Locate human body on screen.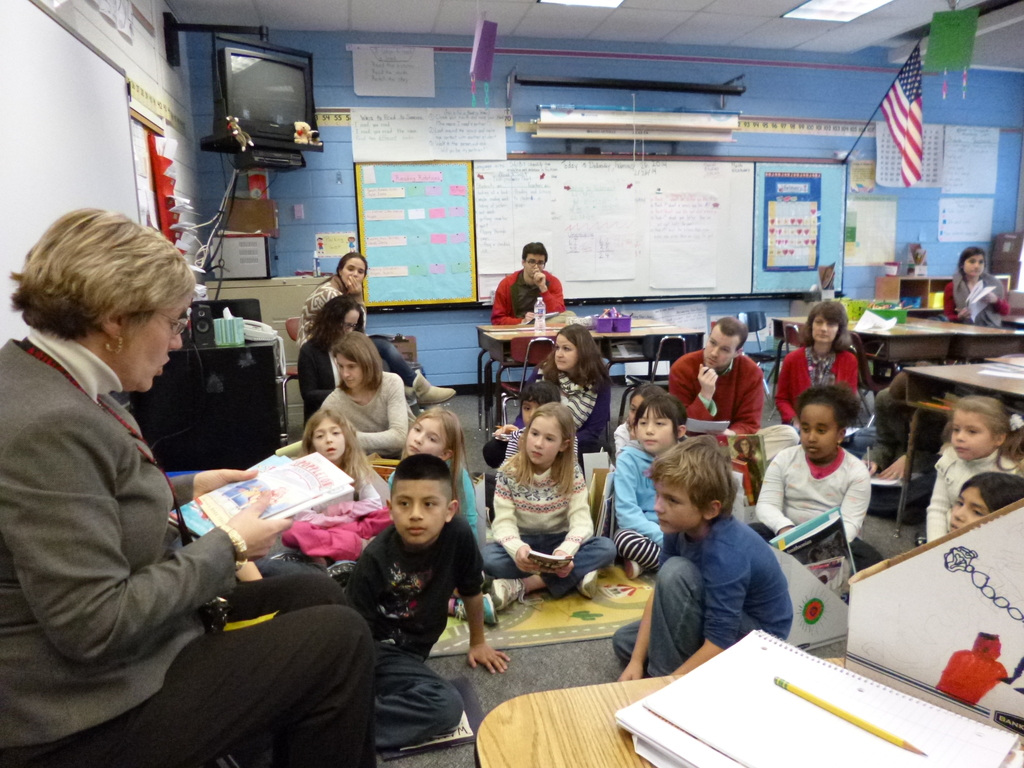
On screen at rect(480, 394, 601, 612).
